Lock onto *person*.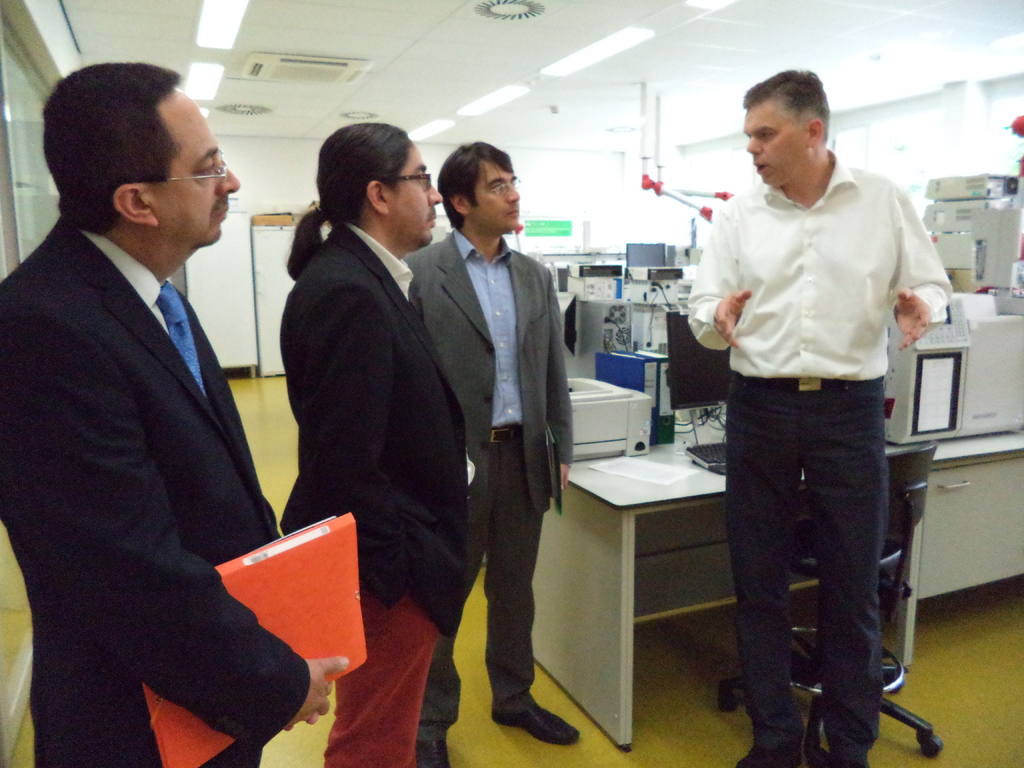
Locked: (403, 144, 579, 767).
